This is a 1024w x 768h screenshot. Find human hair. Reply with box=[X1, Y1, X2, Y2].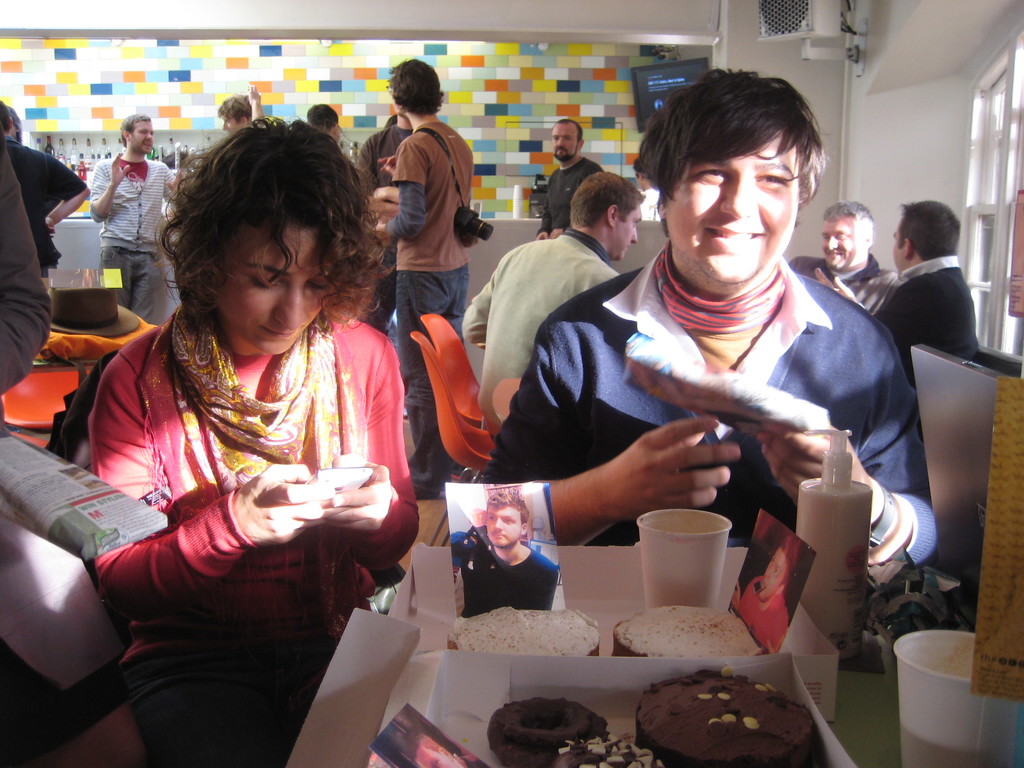
box=[135, 109, 349, 337].
